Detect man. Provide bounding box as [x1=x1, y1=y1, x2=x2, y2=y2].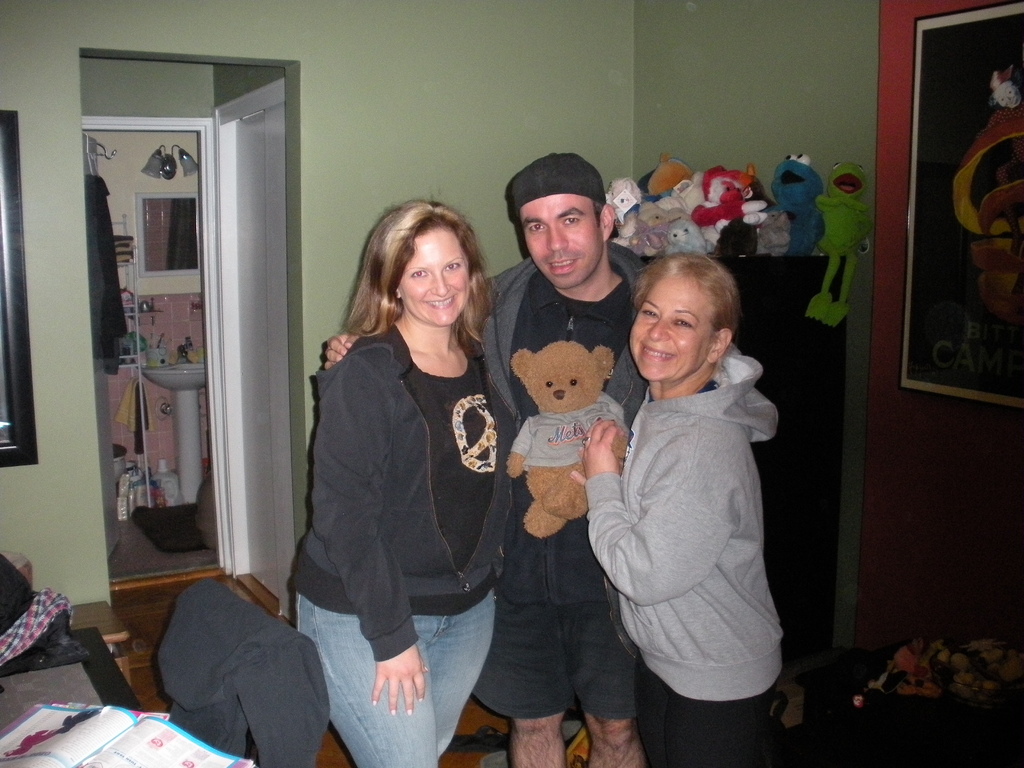
[x1=322, y1=150, x2=652, y2=767].
